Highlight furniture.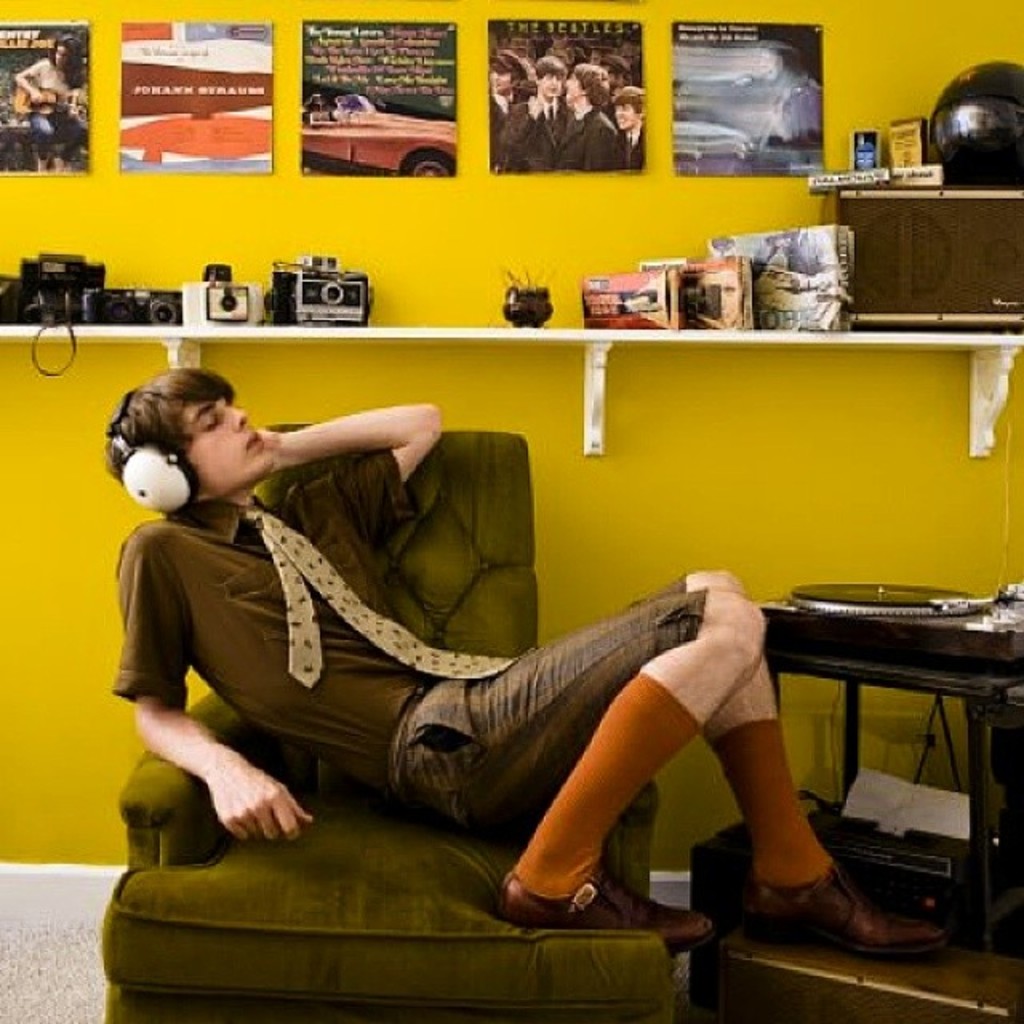
Highlighted region: x1=101 y1=430 x2=678 y2=1022.
